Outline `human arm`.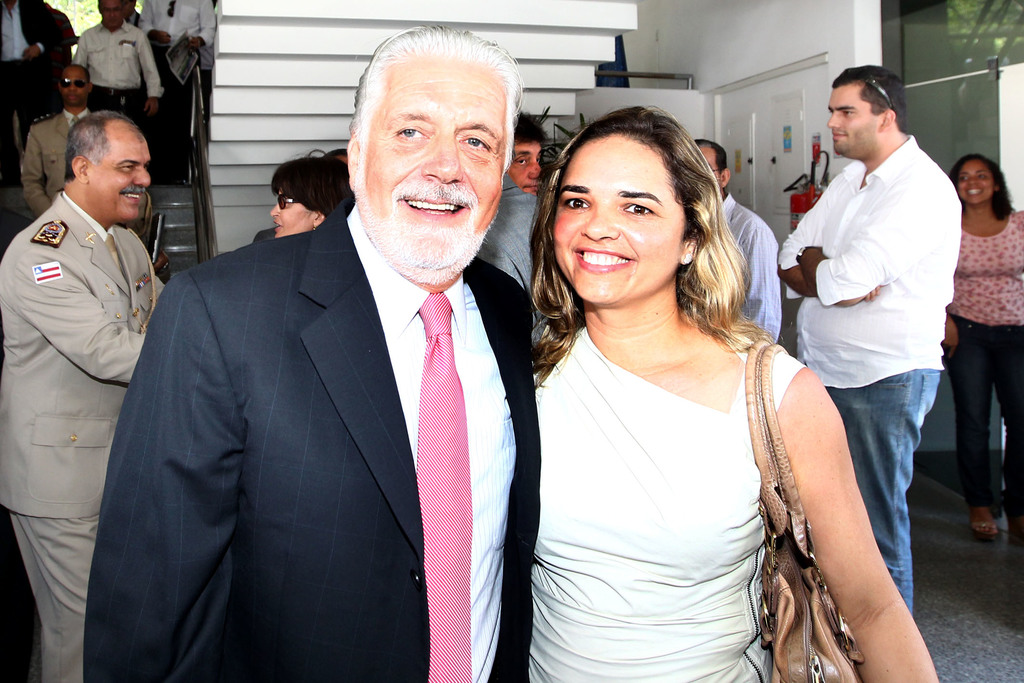
Outline: rect(25, 249, 144, 387).
